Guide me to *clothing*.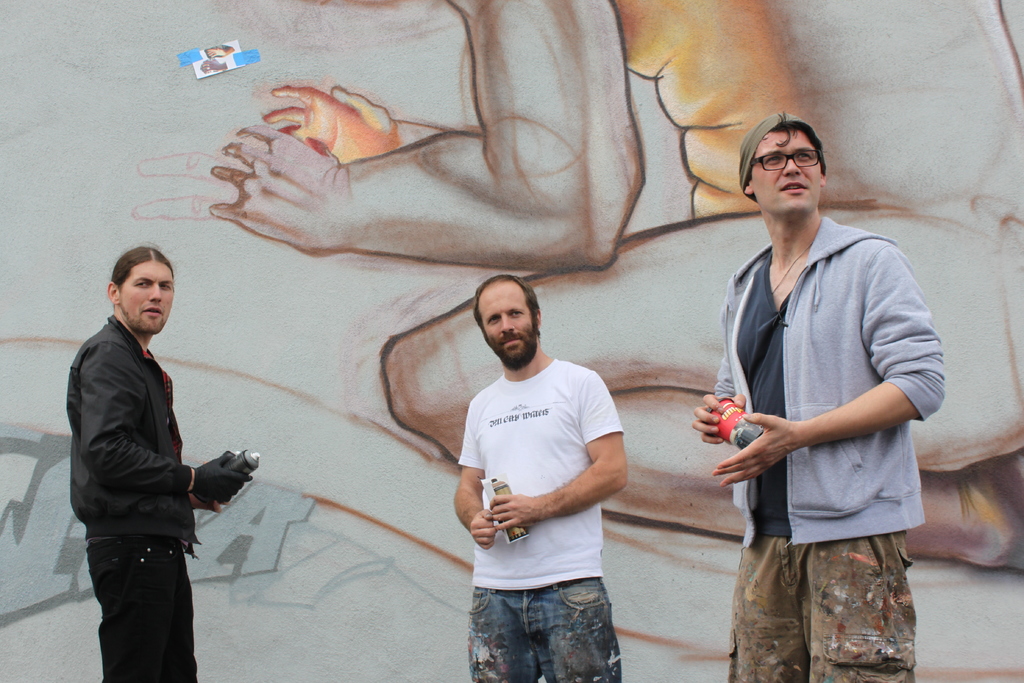
Guidance: 72,307,246,682.
